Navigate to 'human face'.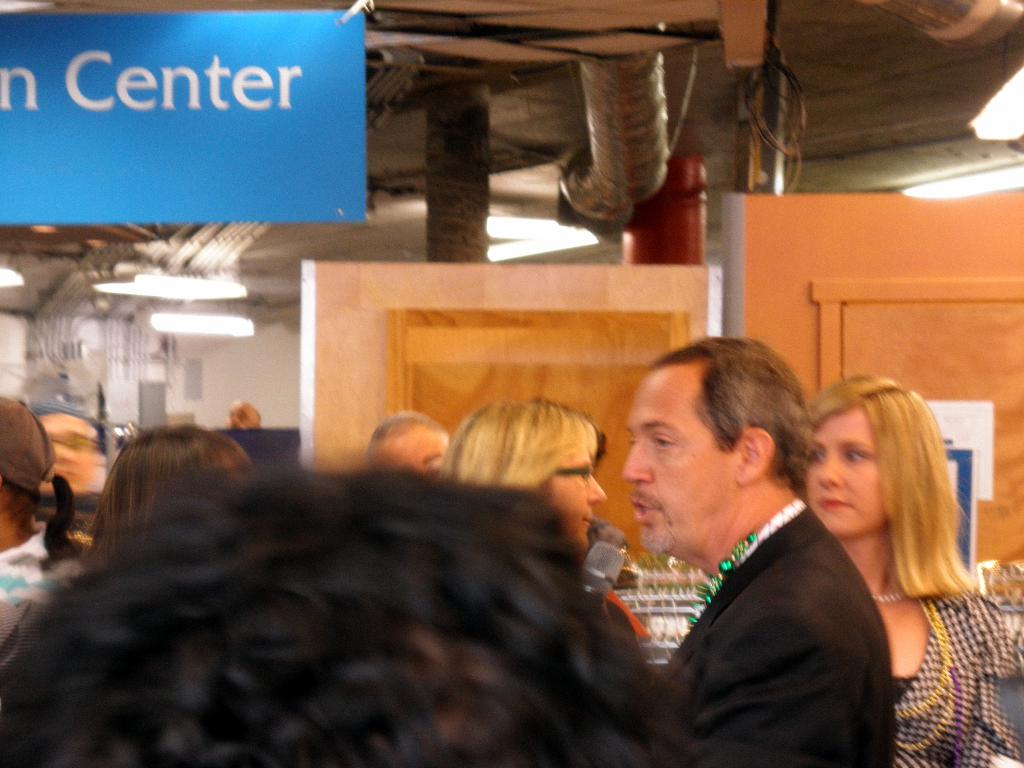
Navigation target: x1=808, y1=407, x2=880, y2=532.
